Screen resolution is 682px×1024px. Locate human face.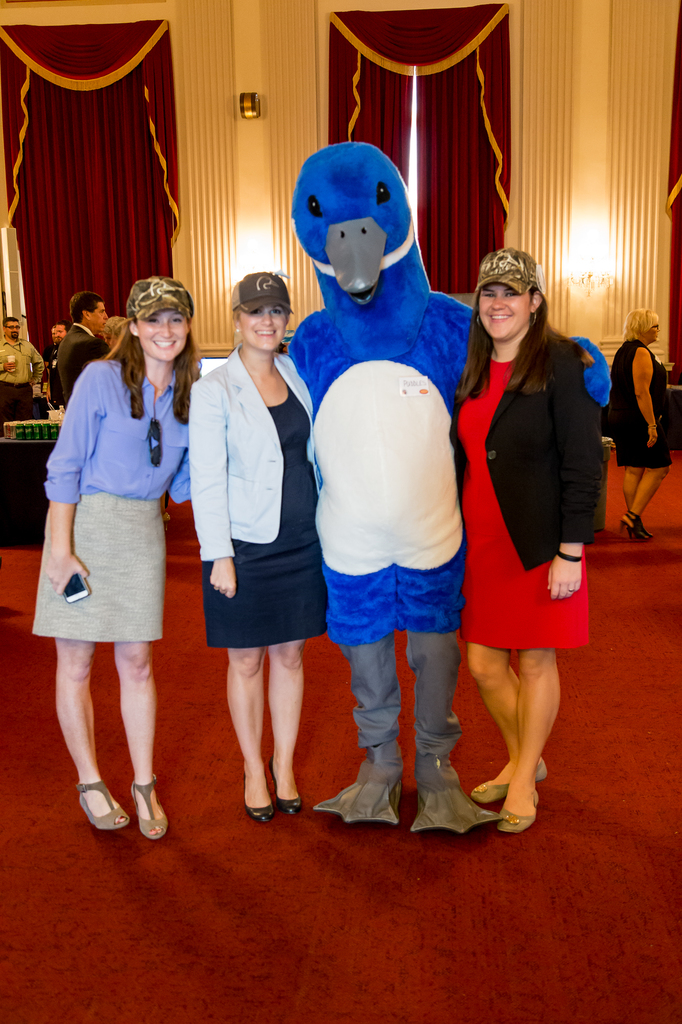
region(648, 324, 658, 338).
